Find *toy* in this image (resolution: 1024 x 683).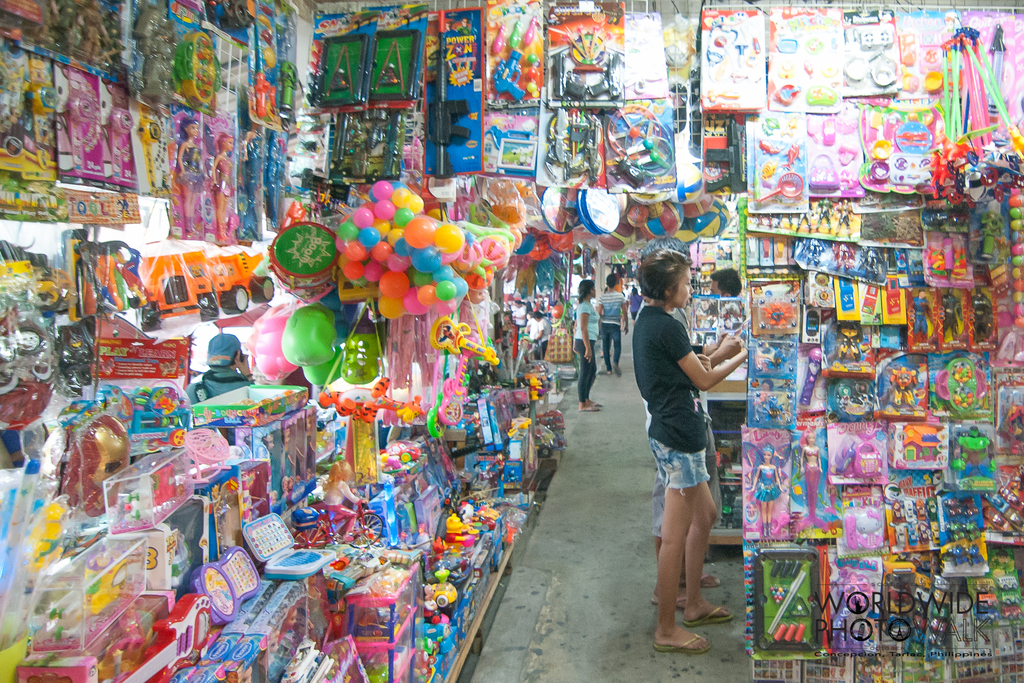
bbox=[485, 180, 600, 261].
